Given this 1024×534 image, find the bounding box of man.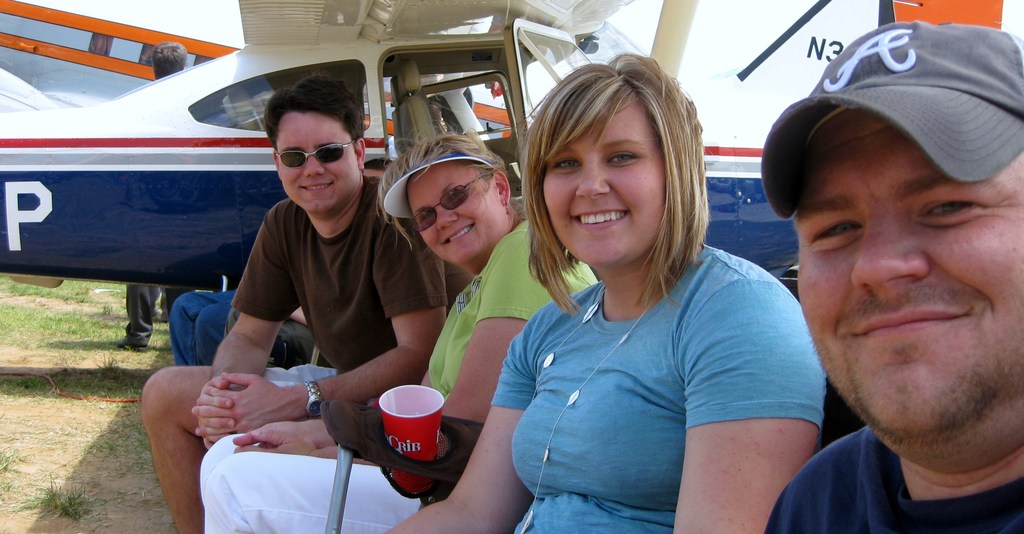
[left=758, top=24, right=1023, bottom=533].
